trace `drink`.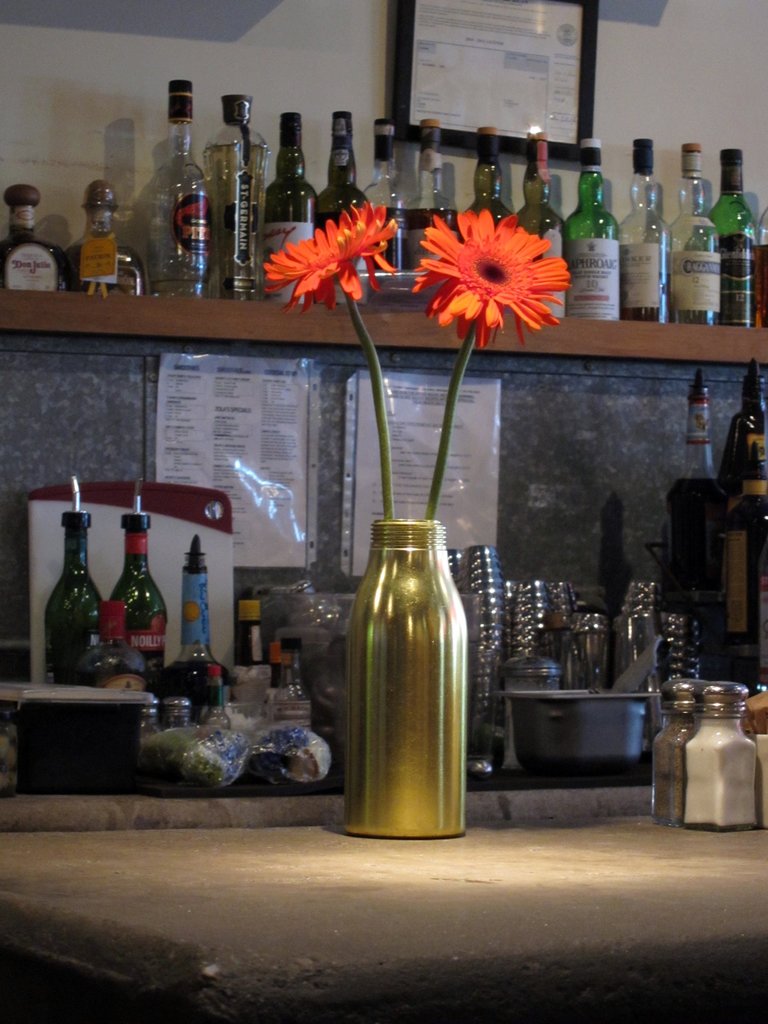
Traced to x1=314 y1=111 x2=368 y2=303.
